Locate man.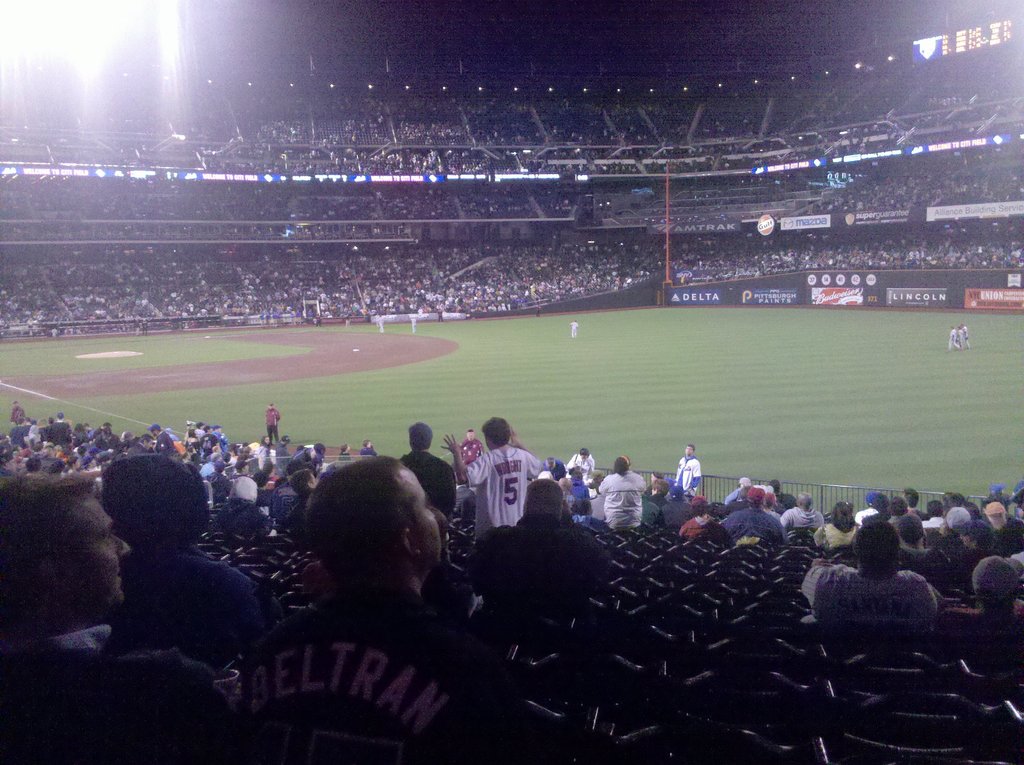
Bounding box: (left=948, top=323, right=959, bottom=354).
